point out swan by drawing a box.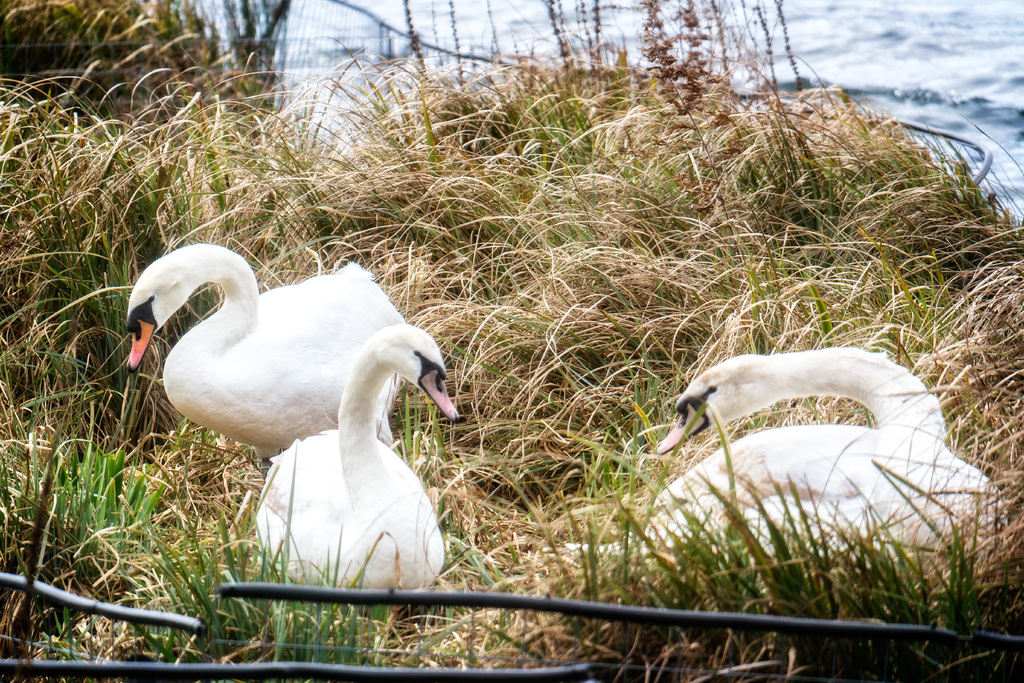
<box>572,347,1011,574</box>.
